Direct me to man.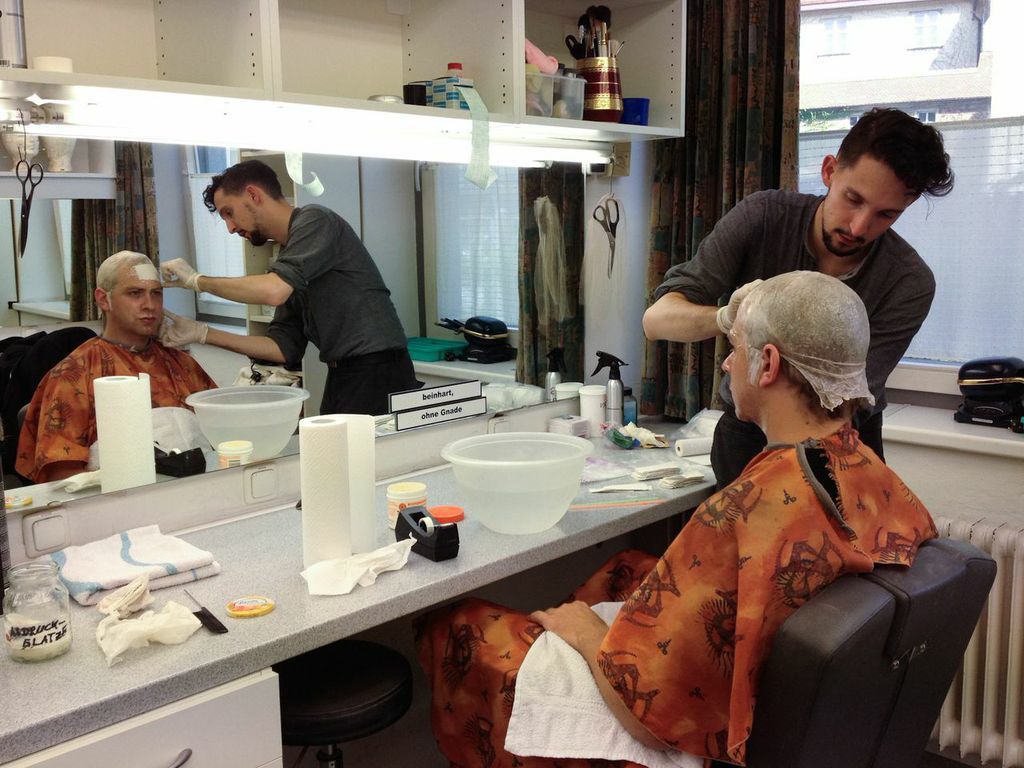
Direction: [413, 268, 939, 767].
